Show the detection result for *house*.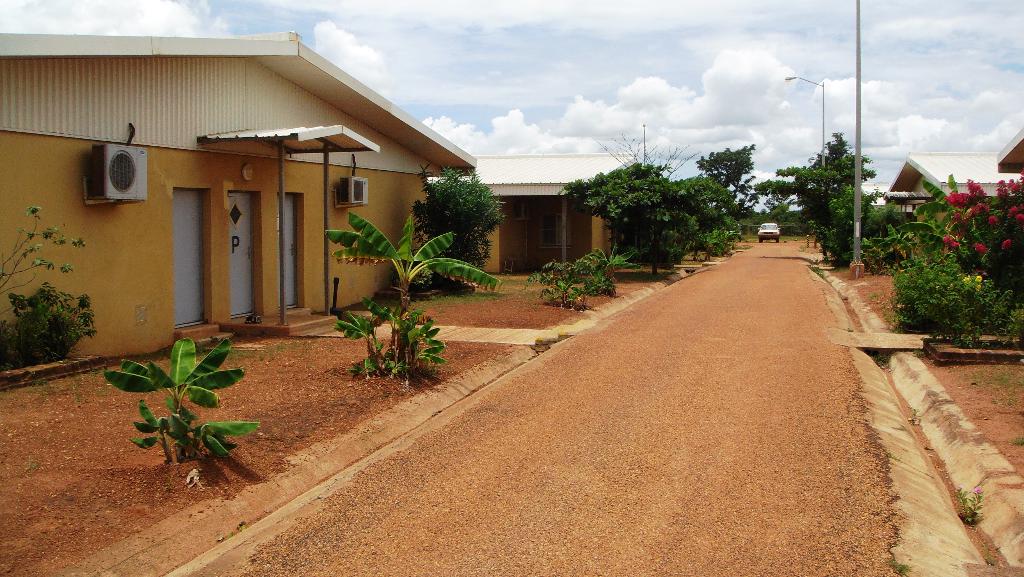
rect(0, 29, 479, 367).
